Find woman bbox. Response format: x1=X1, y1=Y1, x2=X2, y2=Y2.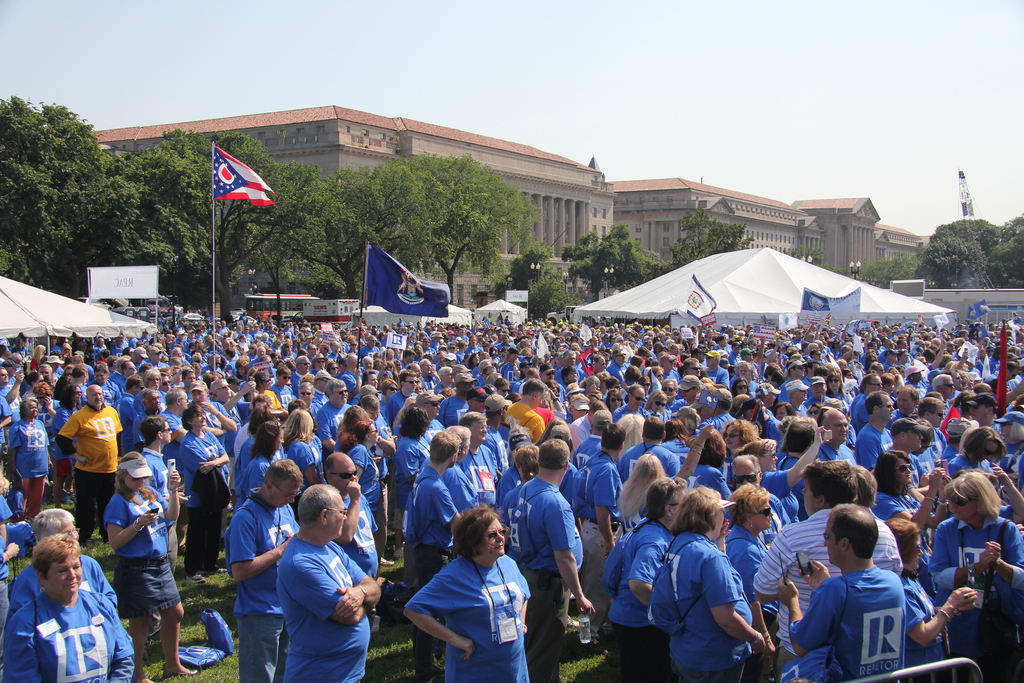
x1=733, y1=357, x2=753, y2=379.
